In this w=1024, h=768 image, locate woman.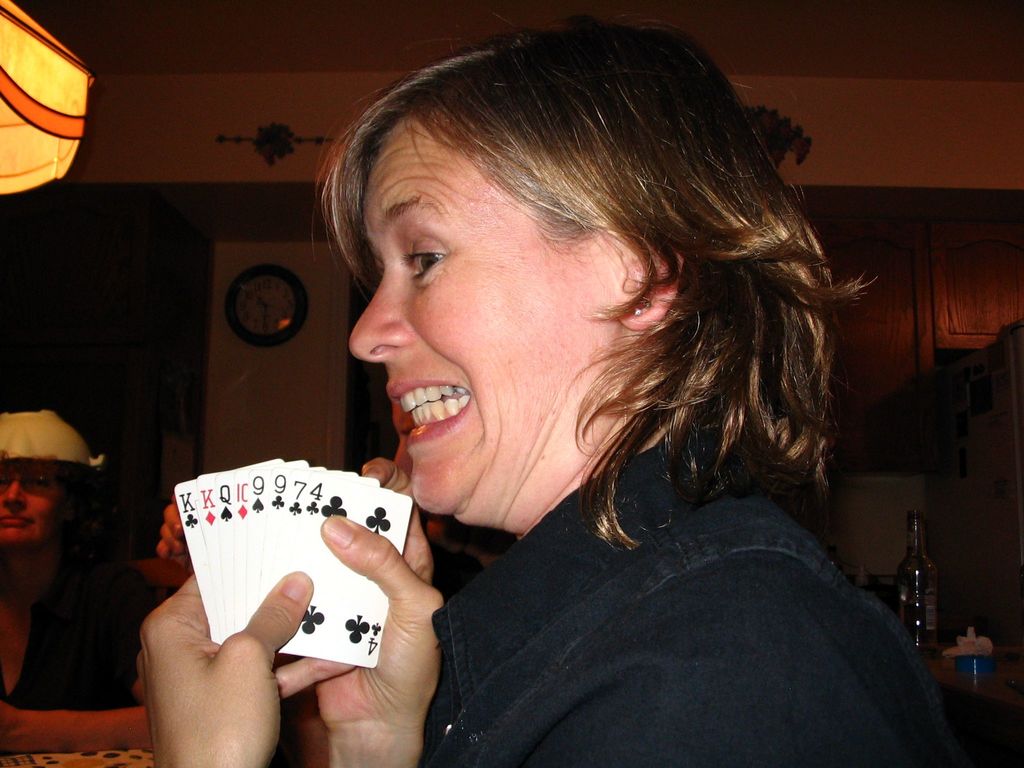
Bounding box: [x1=0, y1=413, x2=182, y2=762].
